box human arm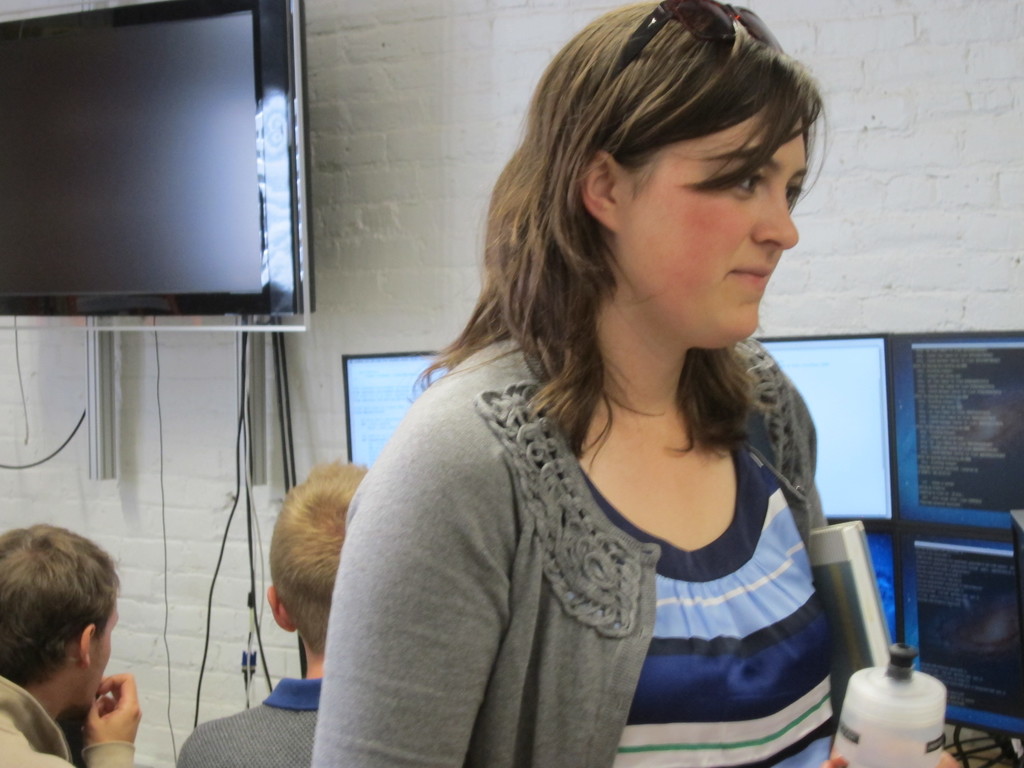
<region>296, 363, 572, 758</region>
